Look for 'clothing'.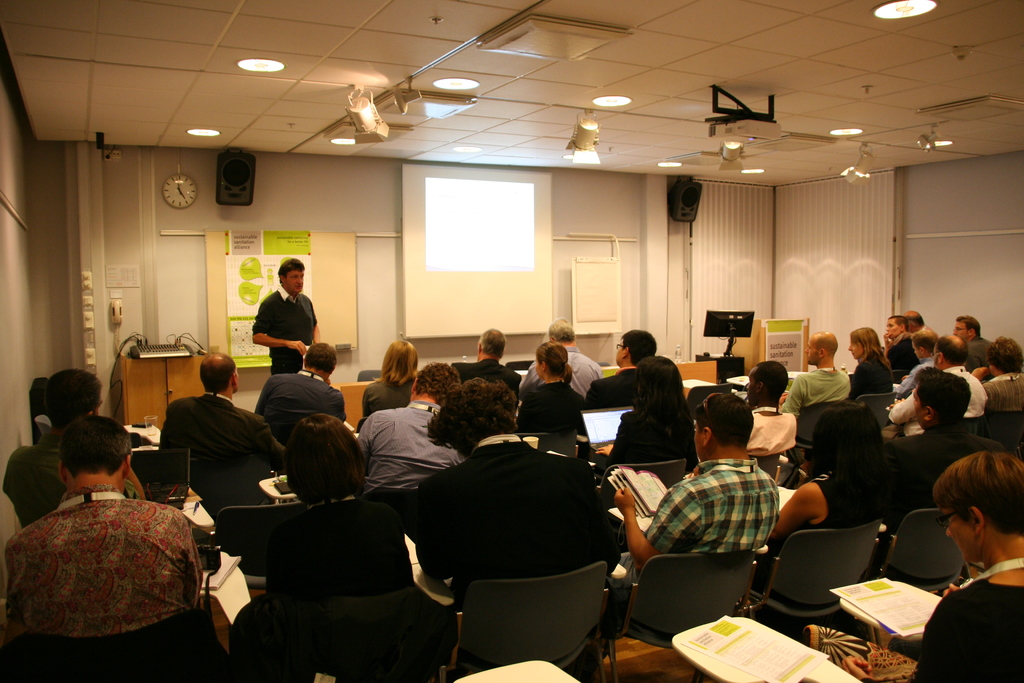
Found: 627 459 785 580.
